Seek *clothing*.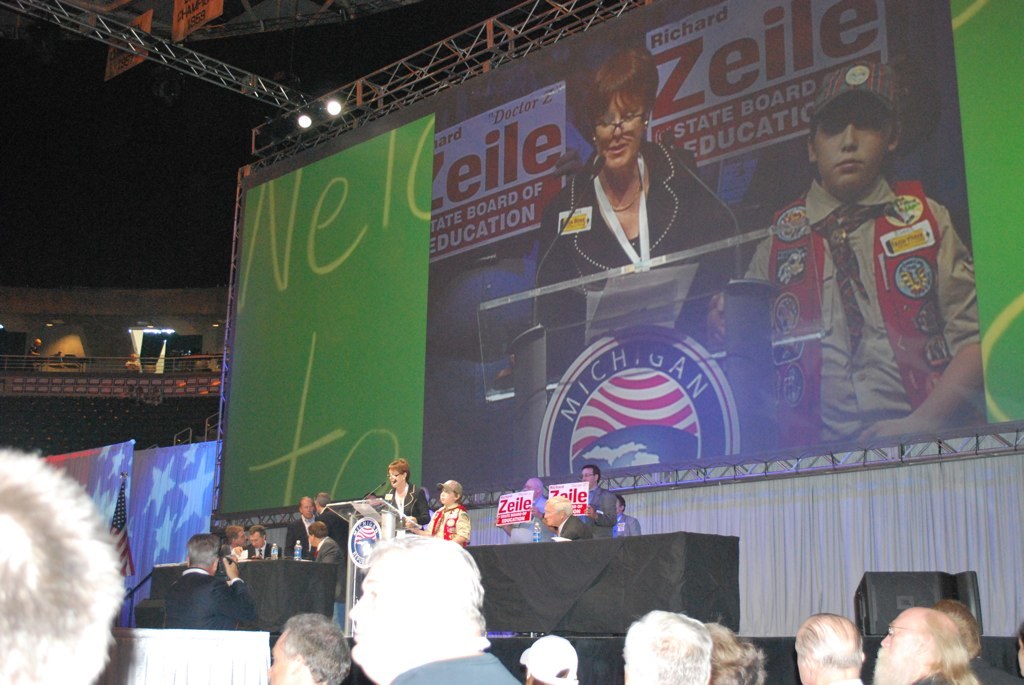
pyautogui.locateOnScreen(388, 480, 429, 527).
